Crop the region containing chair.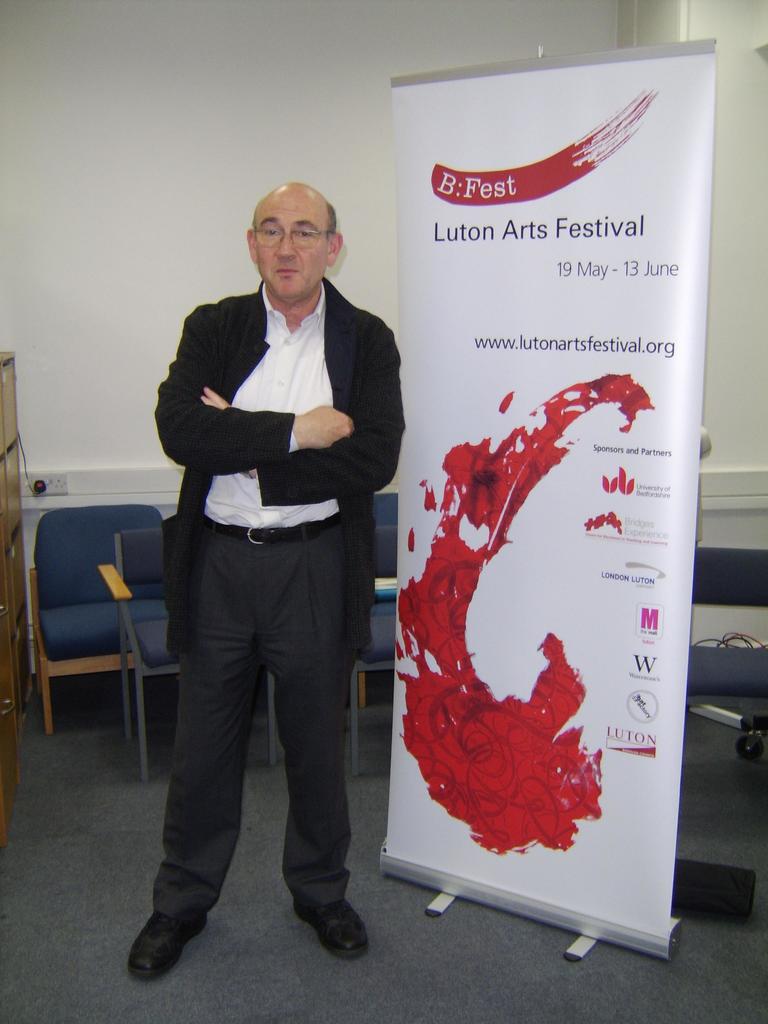
Crop region: (left=90, top=528, right=282, bottom=781).
